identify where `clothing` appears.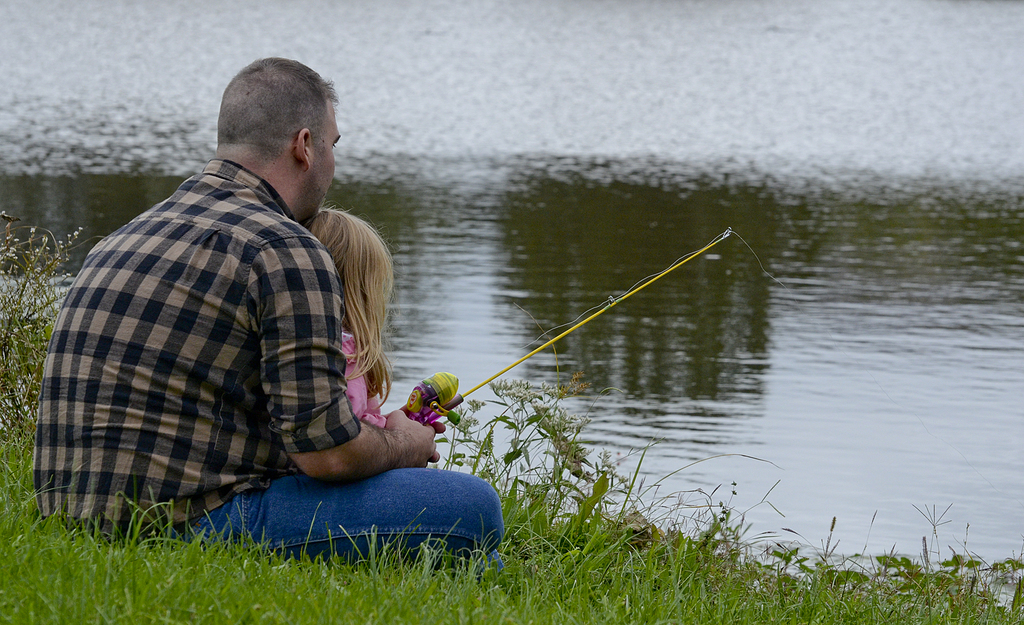
Appears at x1=337 y1=329 x2=393 y2=433.
